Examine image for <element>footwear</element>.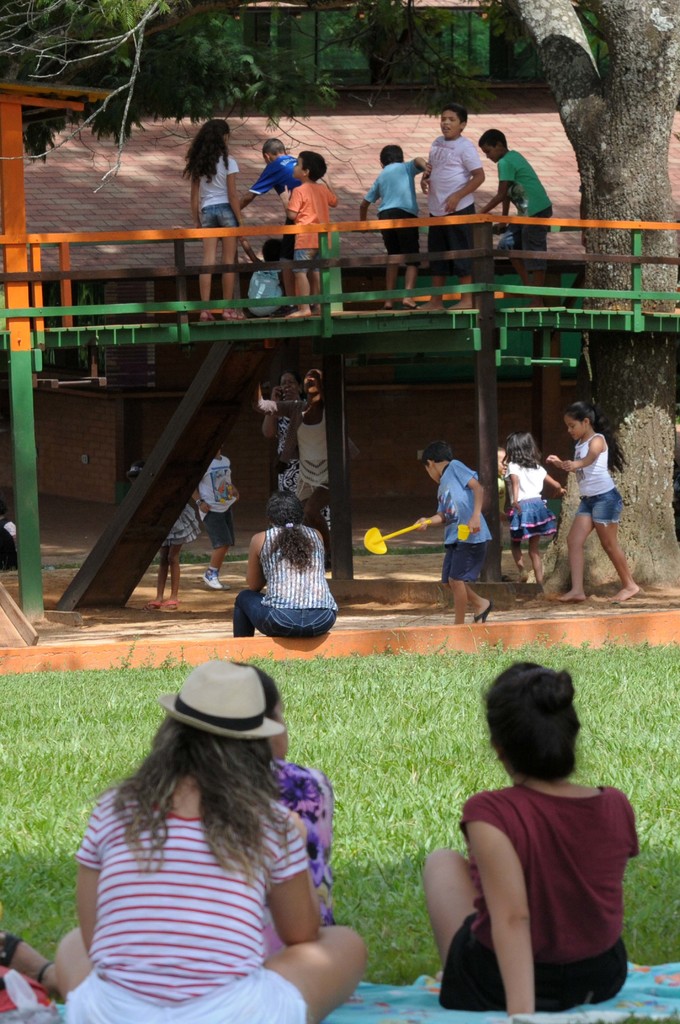
Examination result: 198,569,232,592.
